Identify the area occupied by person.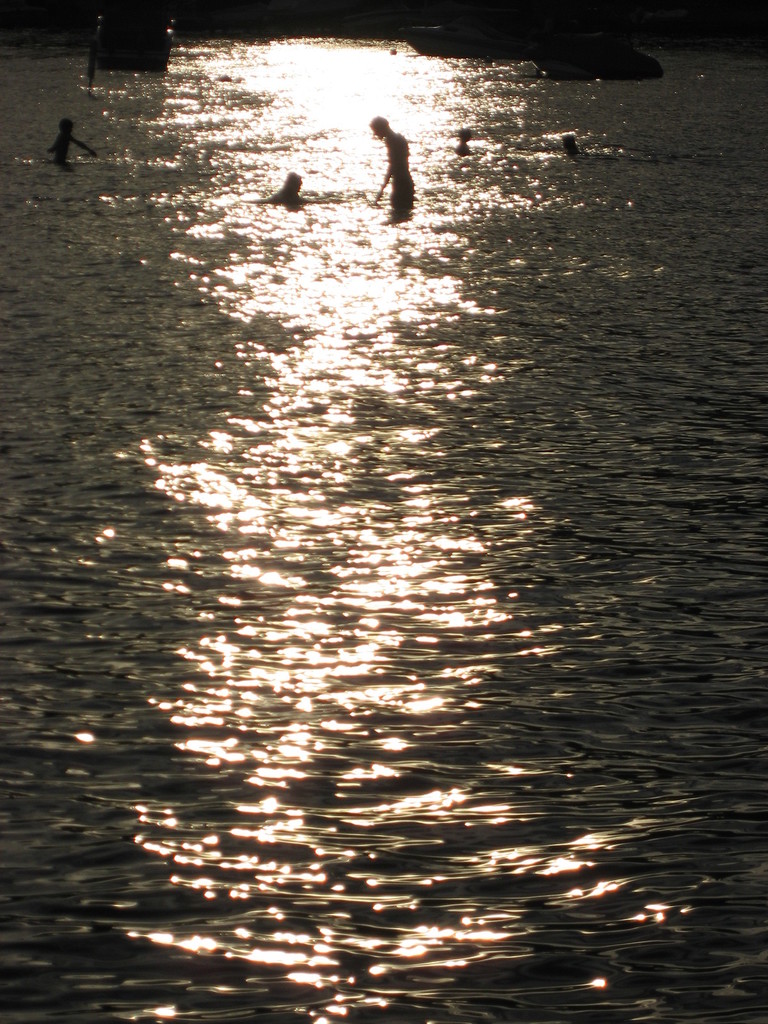
Area: BBox(270, 168, 303, 204).
